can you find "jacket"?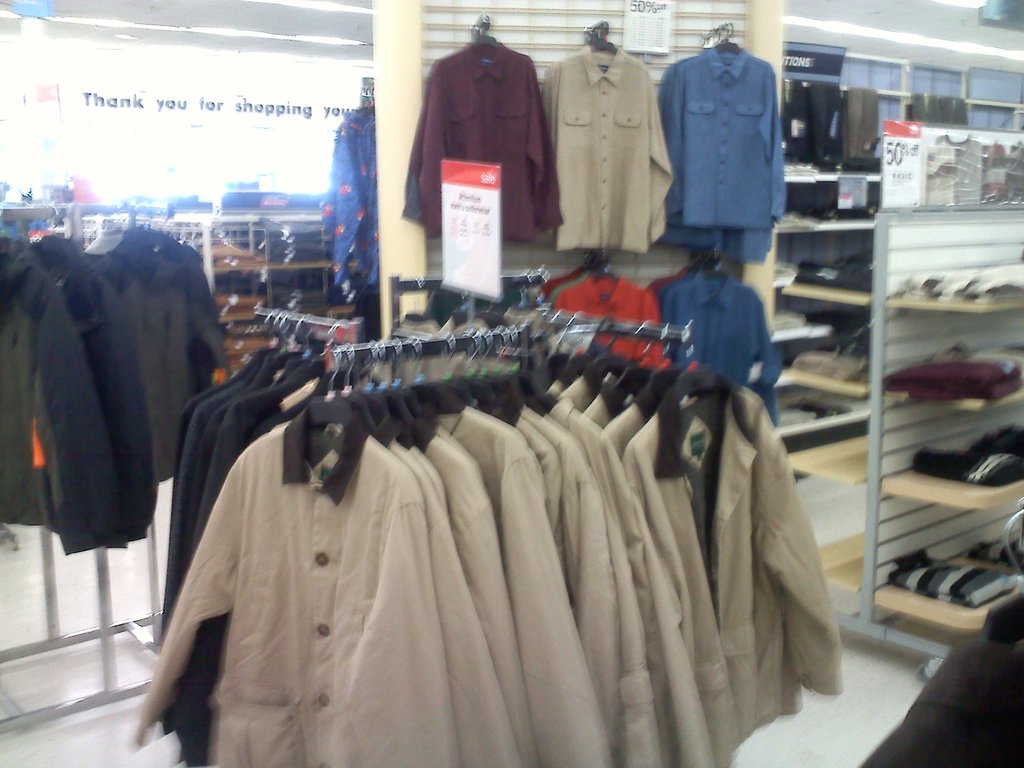
Yes, bounding box: BBox(550, 45, 676, 271).
